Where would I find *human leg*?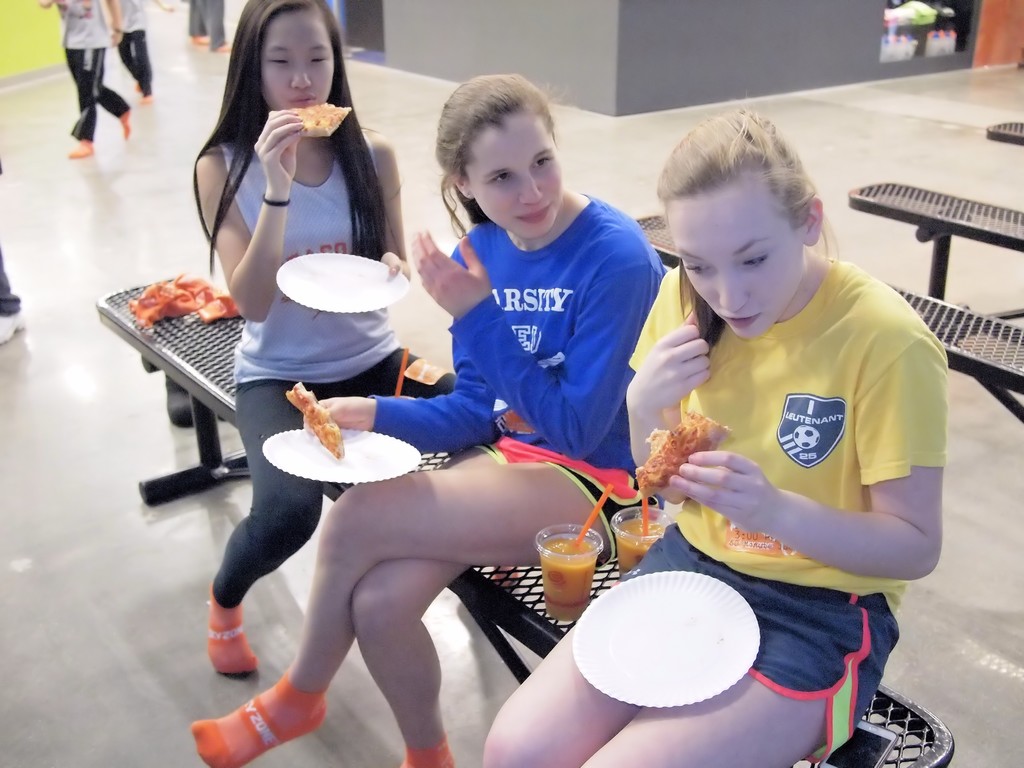
At (left=0, top=244, right=27, bottom=344).
